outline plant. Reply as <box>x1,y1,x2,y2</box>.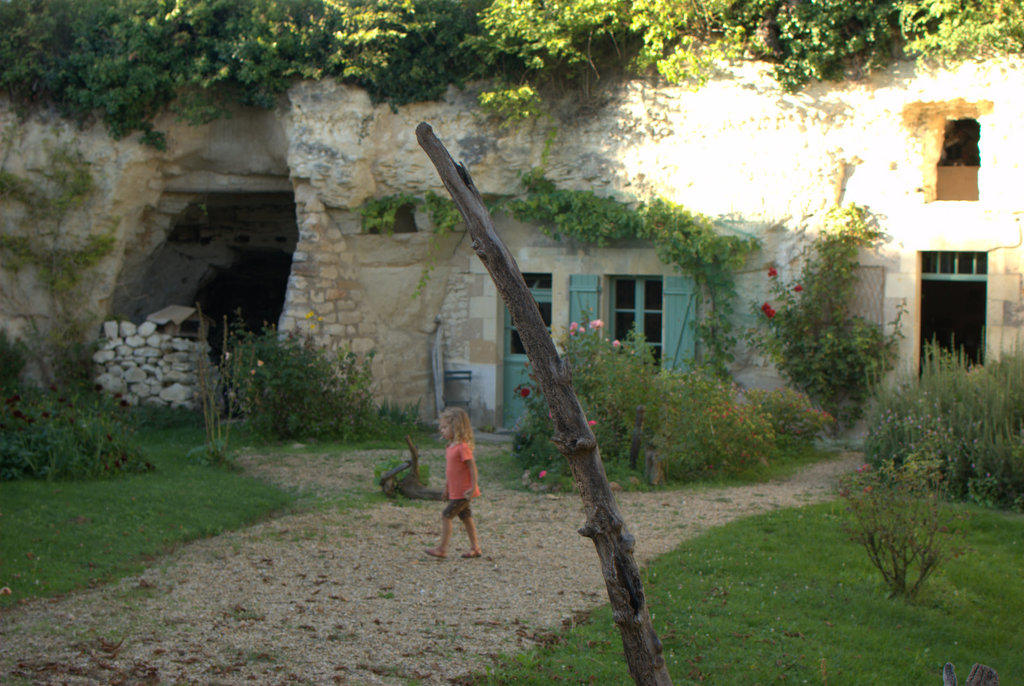
<box>200,428,252,481</box>.
